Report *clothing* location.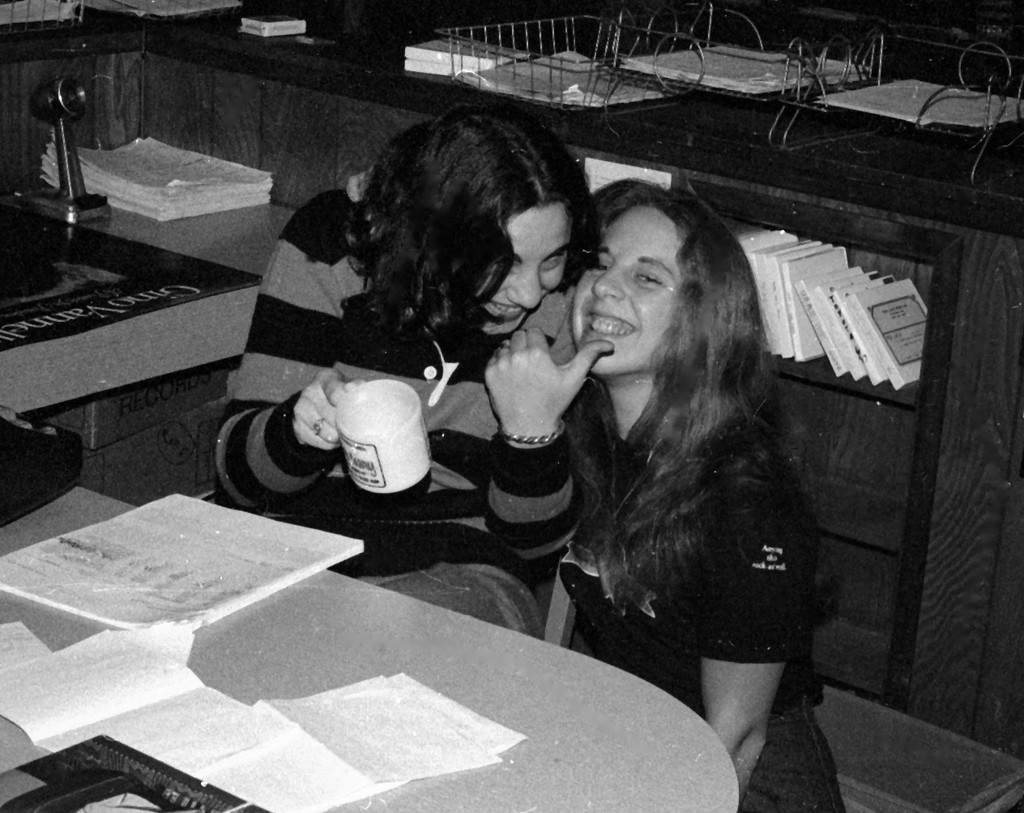
Report: <bbox>555, 400, 843, 812</bbox>.
